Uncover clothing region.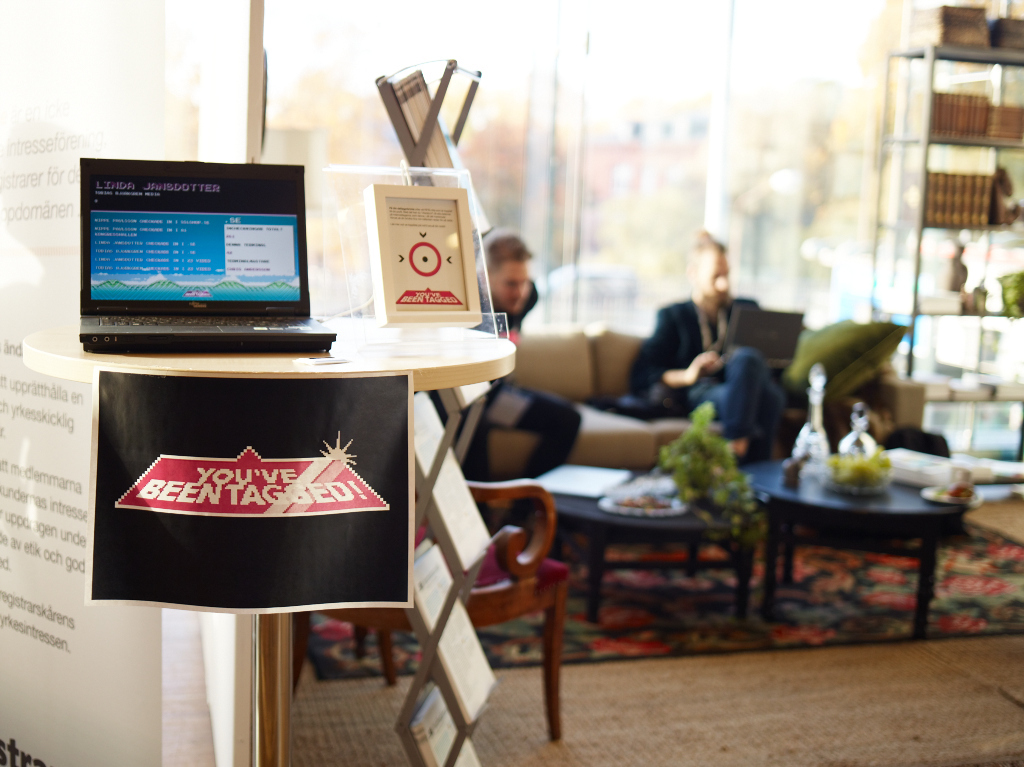
Uncovered: [632,300,761,456].
